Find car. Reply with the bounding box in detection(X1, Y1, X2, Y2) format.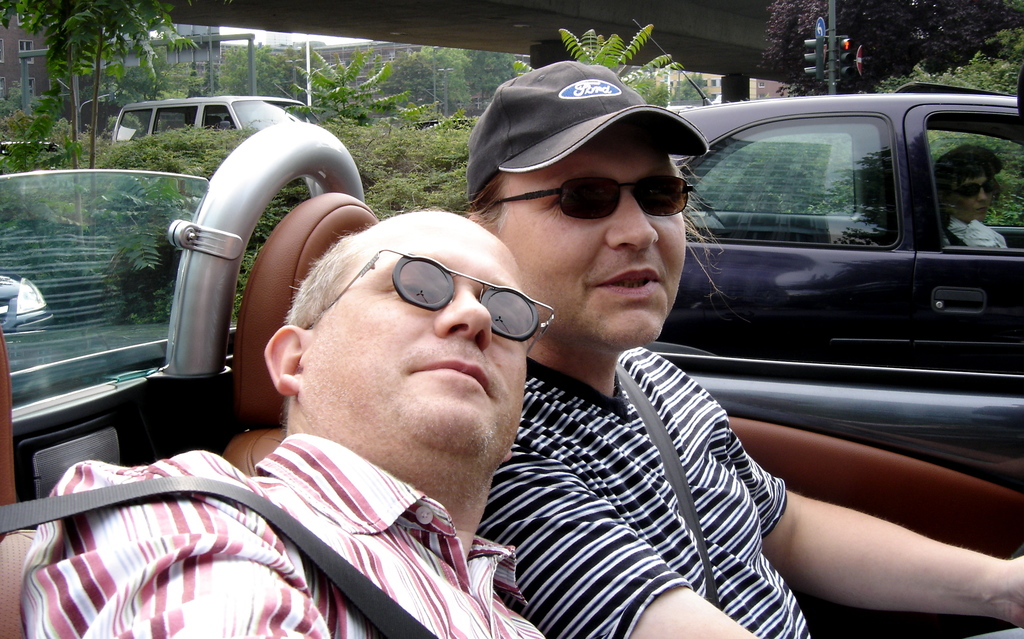
detection(110, 93, 314, 150).
